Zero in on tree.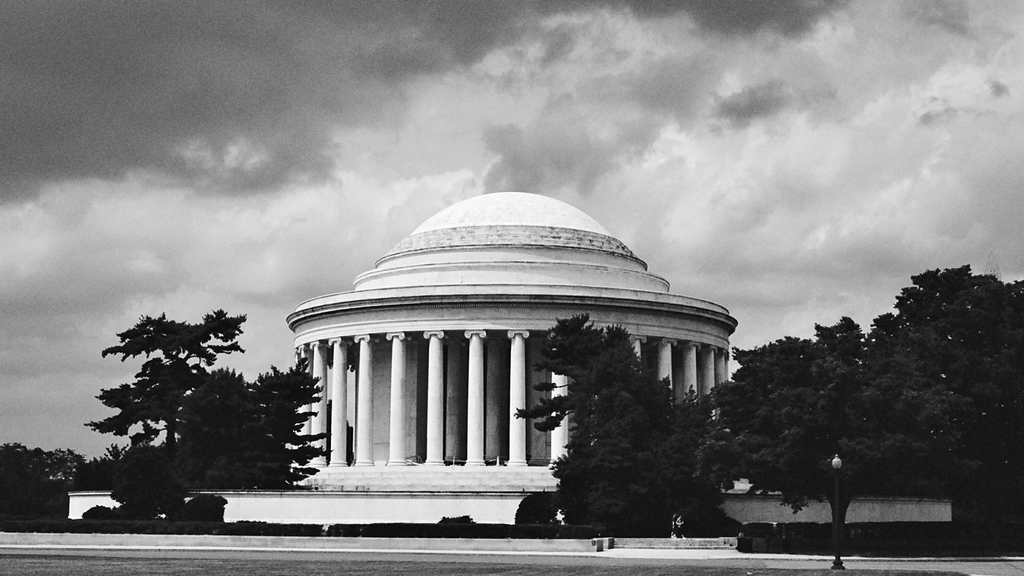
Zeroed in: l=687, t=314, r=984, b=550.
